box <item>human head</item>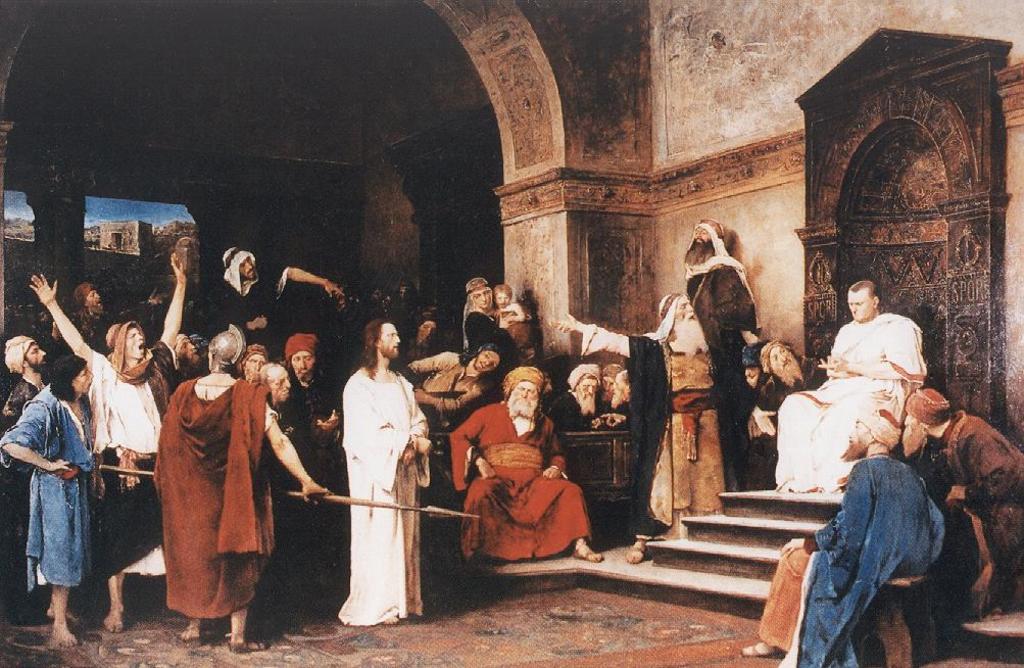
bbox(493, 284, 513, 306)
